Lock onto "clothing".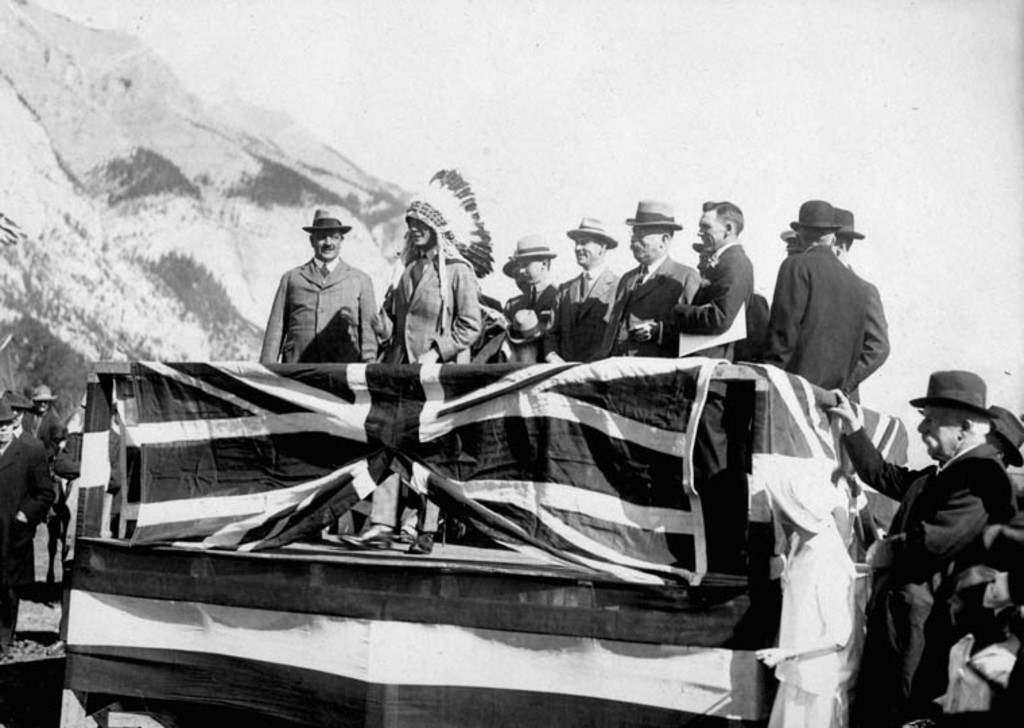
Locked: x1=0, y1=433, x2=54, y2=659.
